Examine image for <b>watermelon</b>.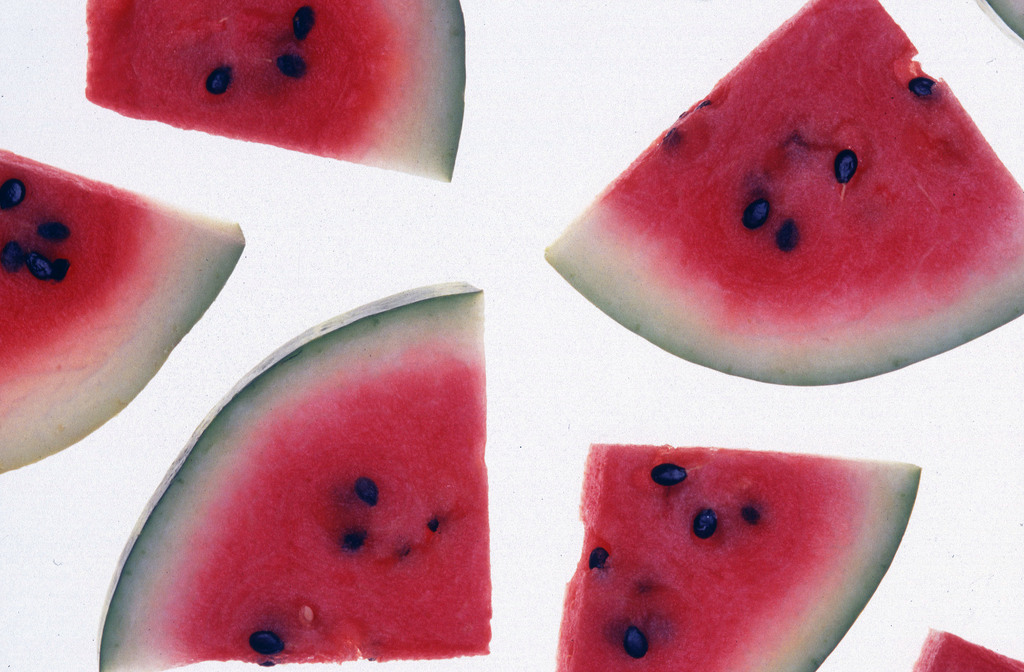
Examination result: pyautogui.locateOnScreen(97, 282, 494, 671).
